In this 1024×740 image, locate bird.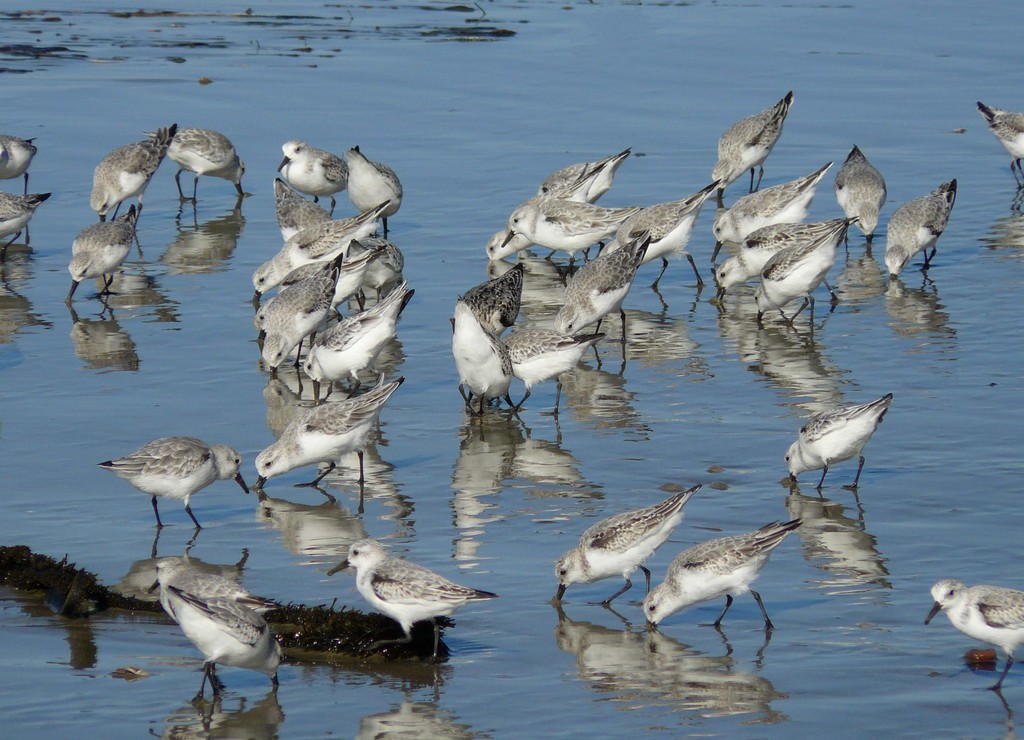
Bounding box: {"x1": 1, "y1": 134, "x2": 32, "y2": 192}.
